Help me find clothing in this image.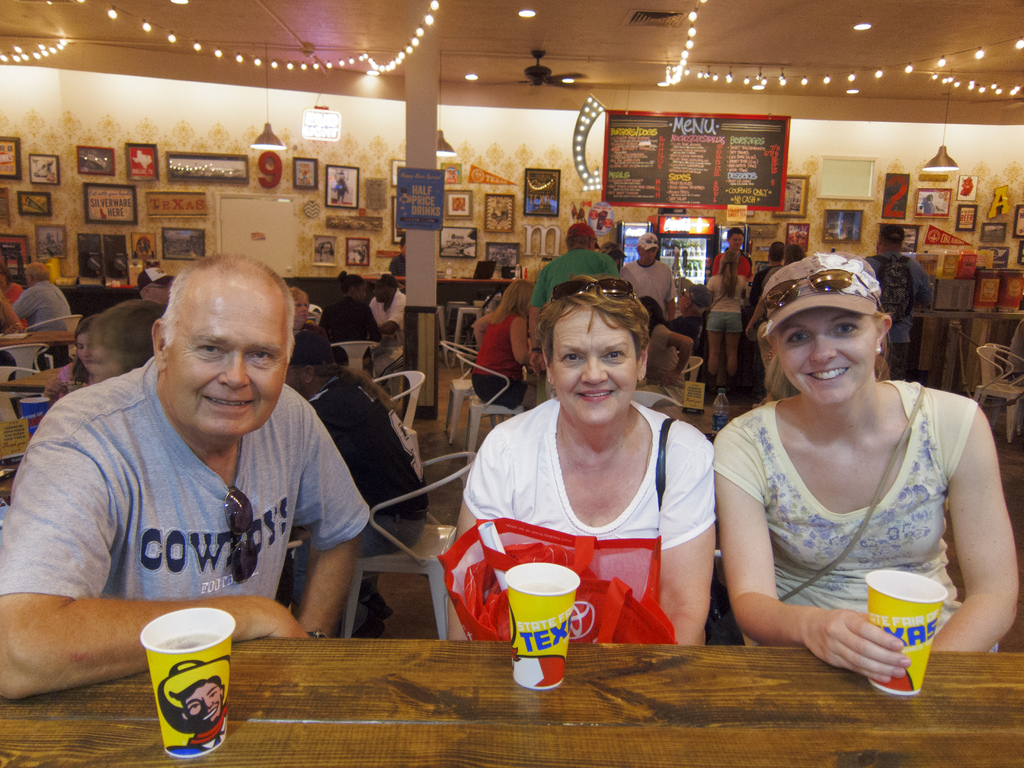
Found it: left=708, top=276, right=758, bottom=333.
